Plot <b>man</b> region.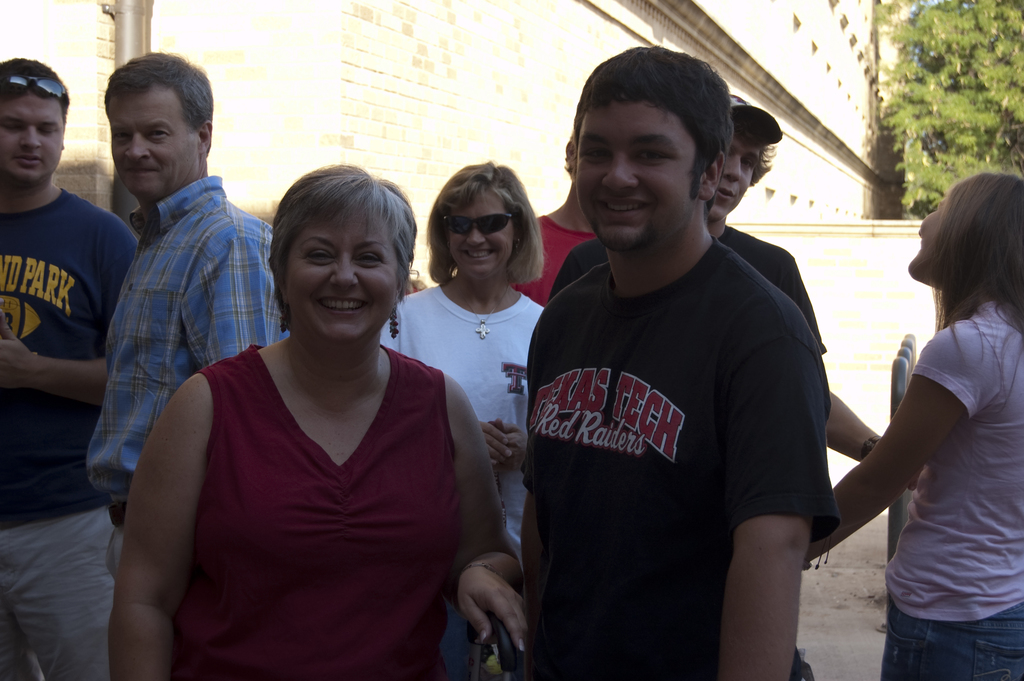
Plotted at 696 92 917 680.
